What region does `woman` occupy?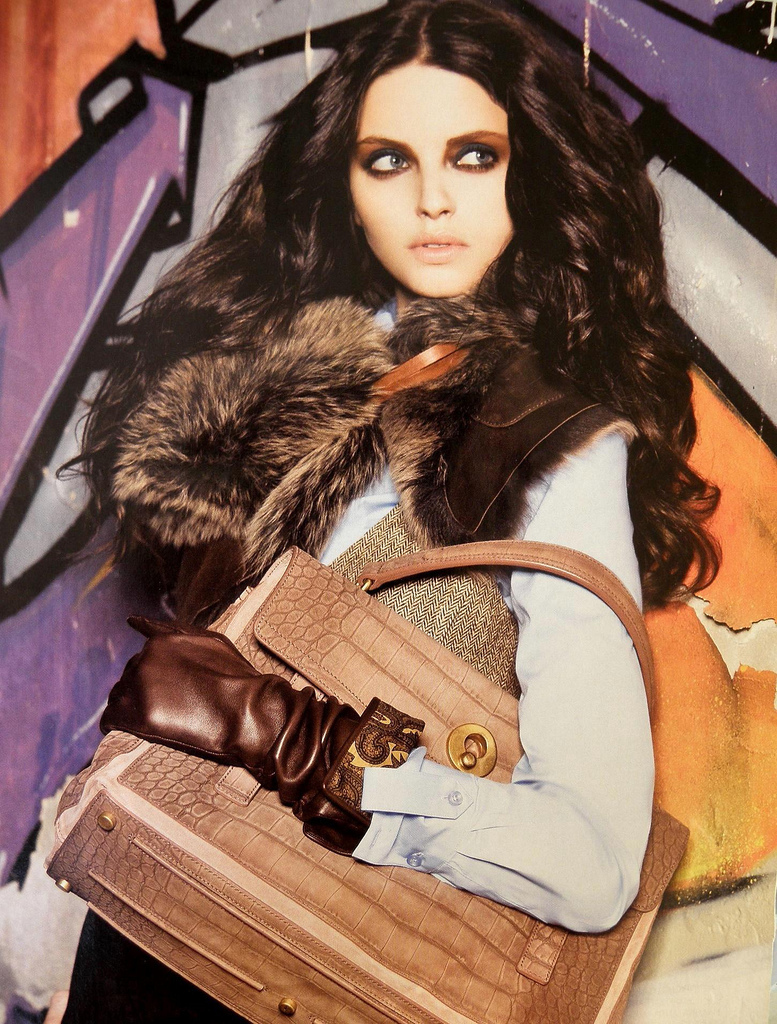
47/0/722/1023.
